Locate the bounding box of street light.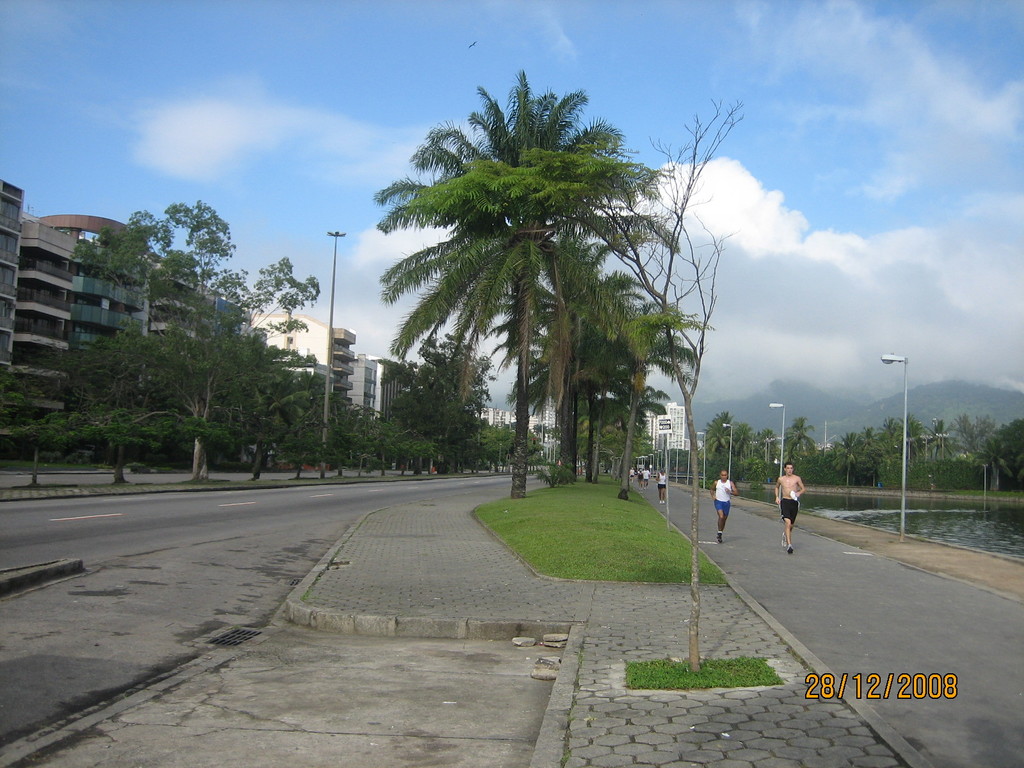
Bounding box: (x1=682, y1=438, x2=693, y2=486).
